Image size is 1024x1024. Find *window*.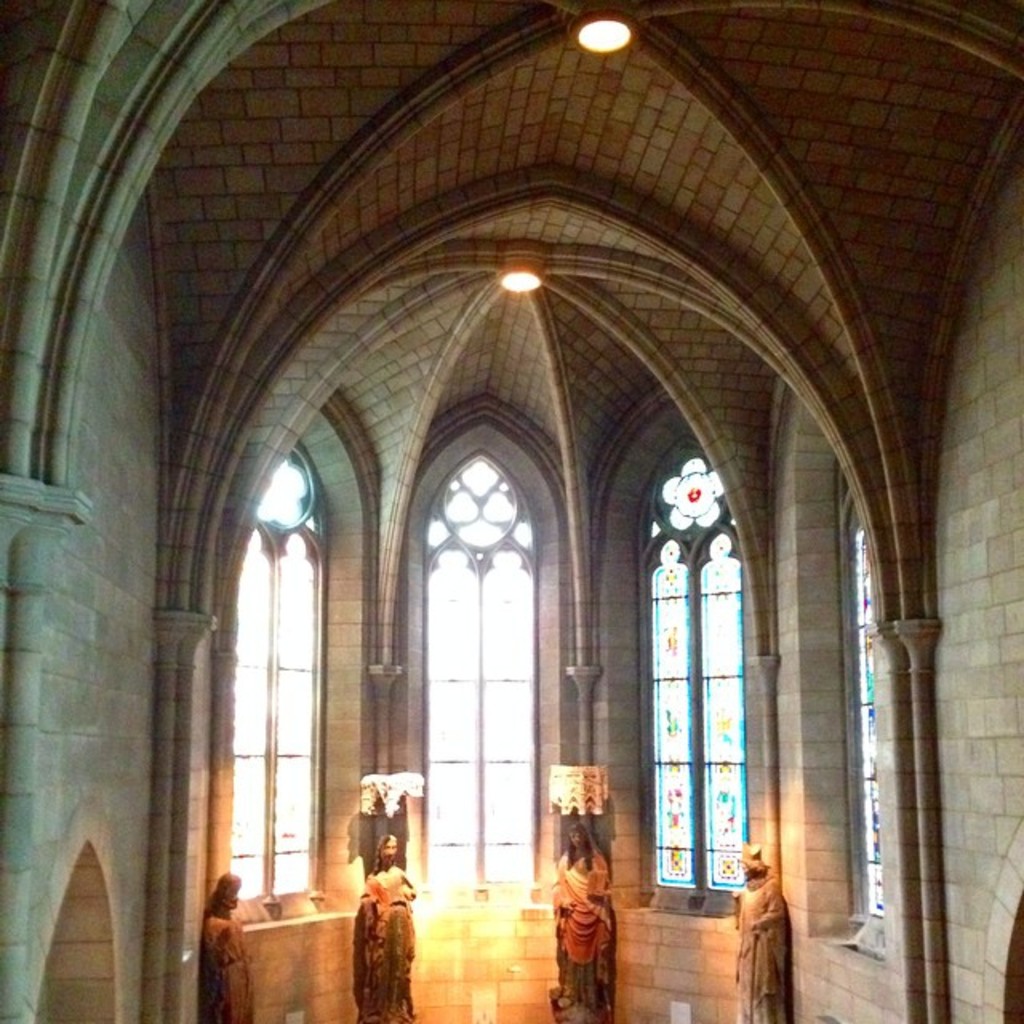
<box>638,536,744,890</box>.
